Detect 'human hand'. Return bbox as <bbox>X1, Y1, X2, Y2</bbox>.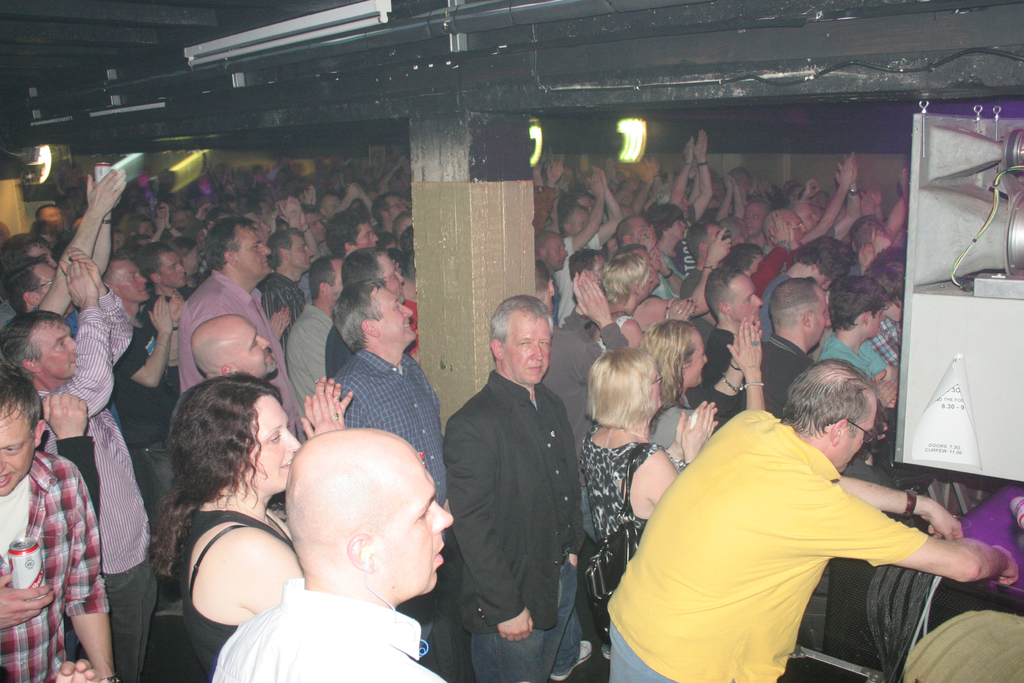
<bbox>57, 659, 102, 682</bbox>.
